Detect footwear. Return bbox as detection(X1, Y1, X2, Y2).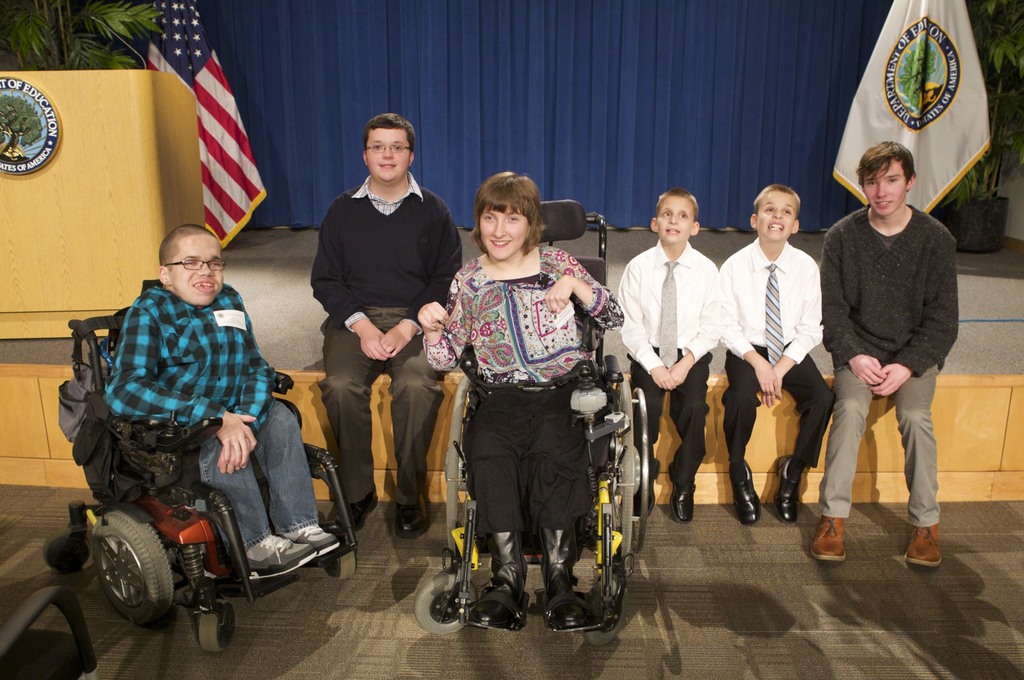
detection(335, 489, 381, 535).
